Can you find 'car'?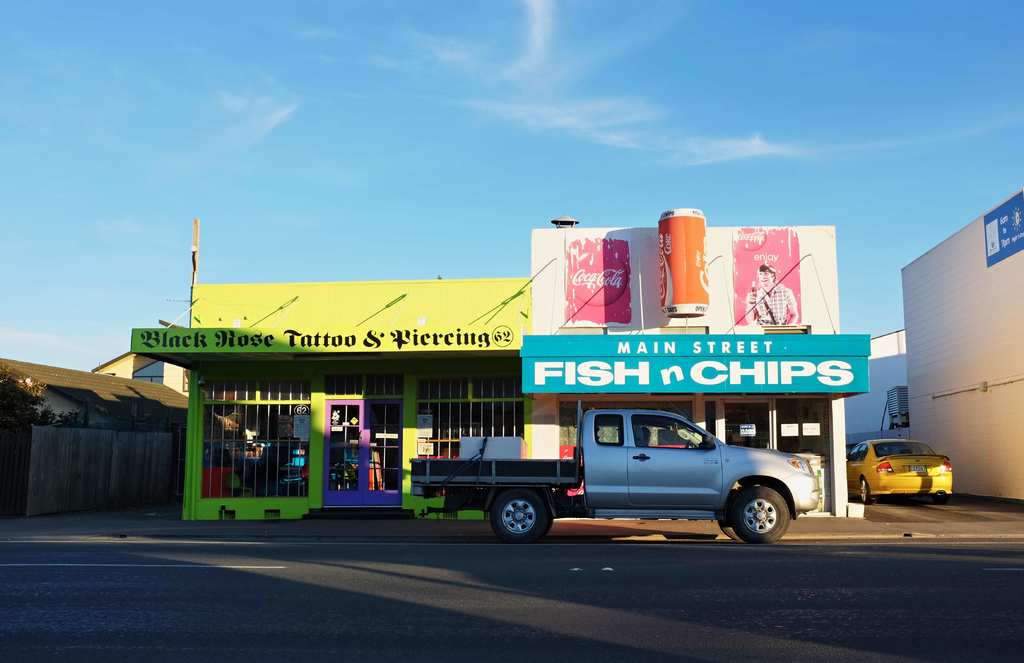
Yes, bounding box: {"left": 849, "top": 443, "right": 953, "bottom": 506}.
